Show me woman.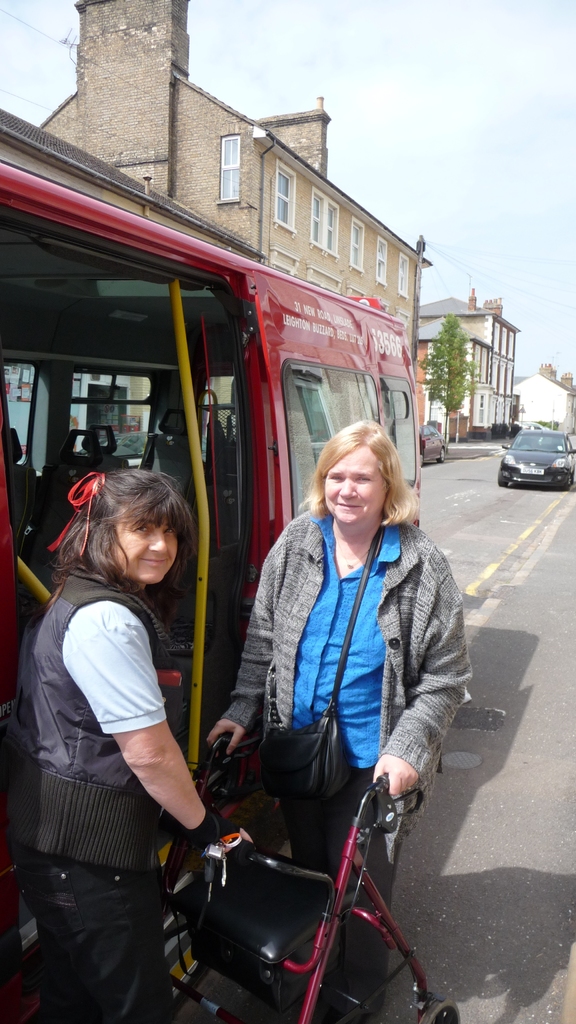
woman is here: region(207, 411, 470, 1022).
